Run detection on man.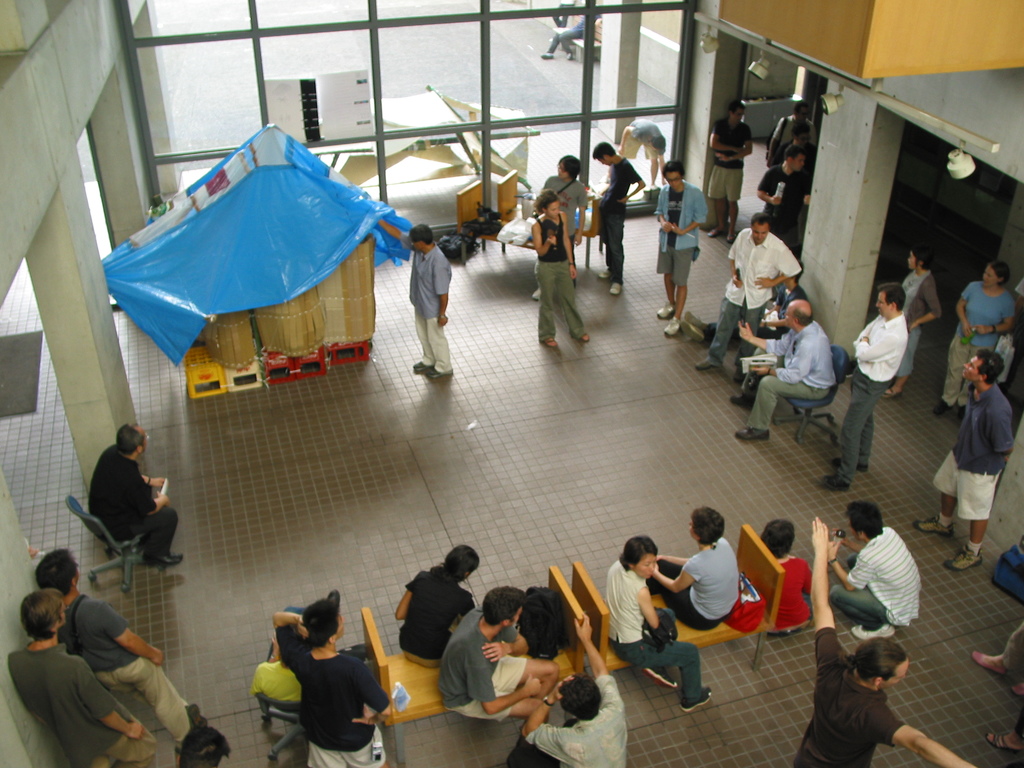
Result: (x1=525, y1=155, x2=593, y2=300).
